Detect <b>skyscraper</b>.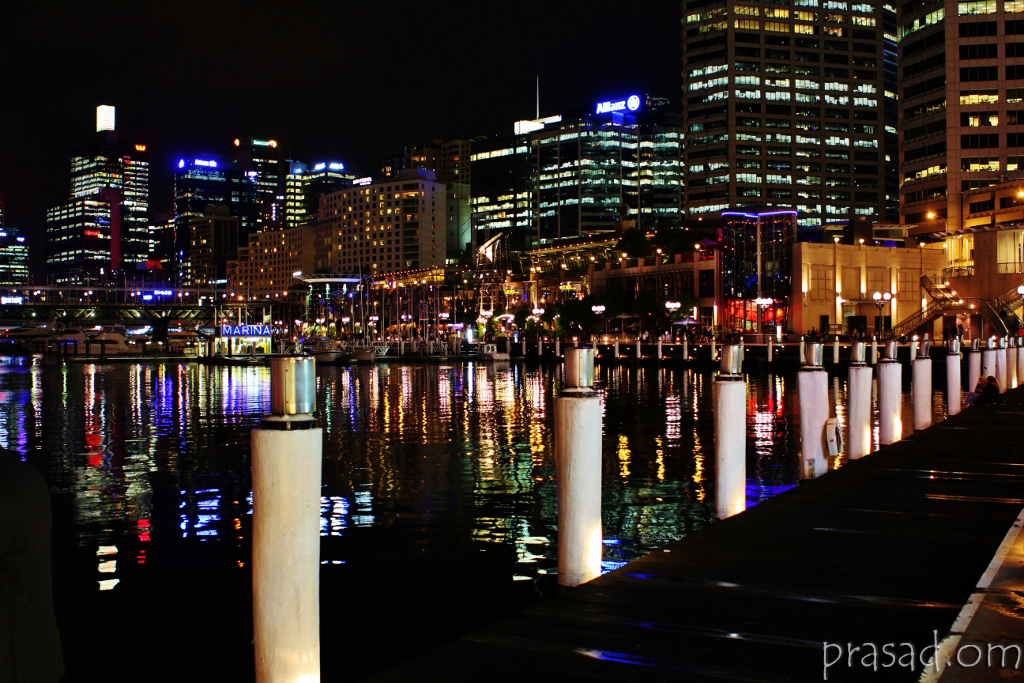
Detected at x1=890 y1=0 x2=1023 y2=246.
